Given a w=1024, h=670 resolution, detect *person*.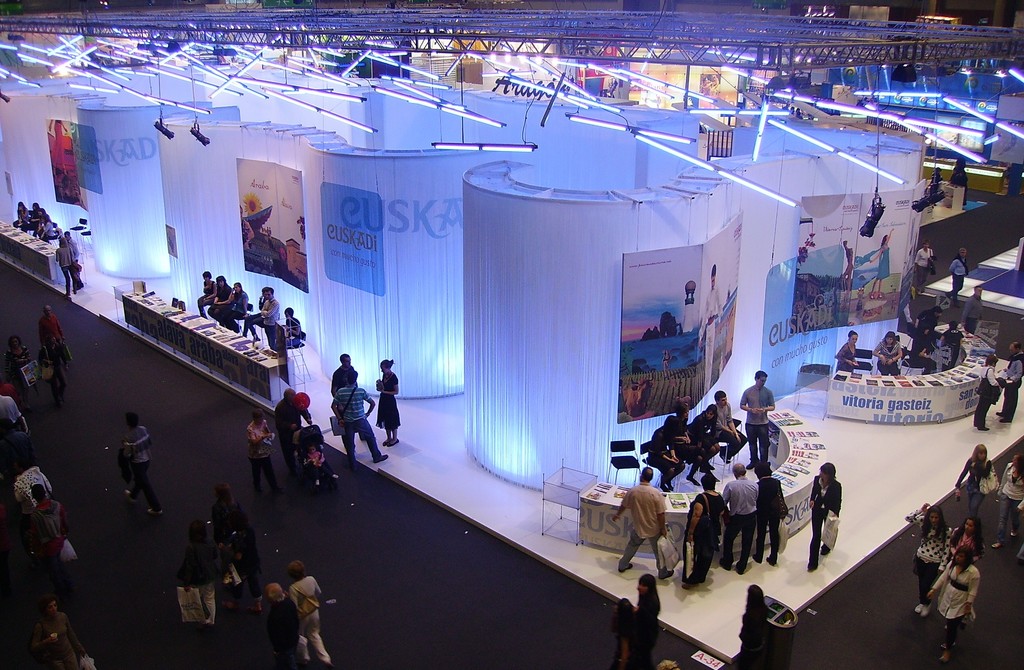
rect(244, 280, 285, 358).
